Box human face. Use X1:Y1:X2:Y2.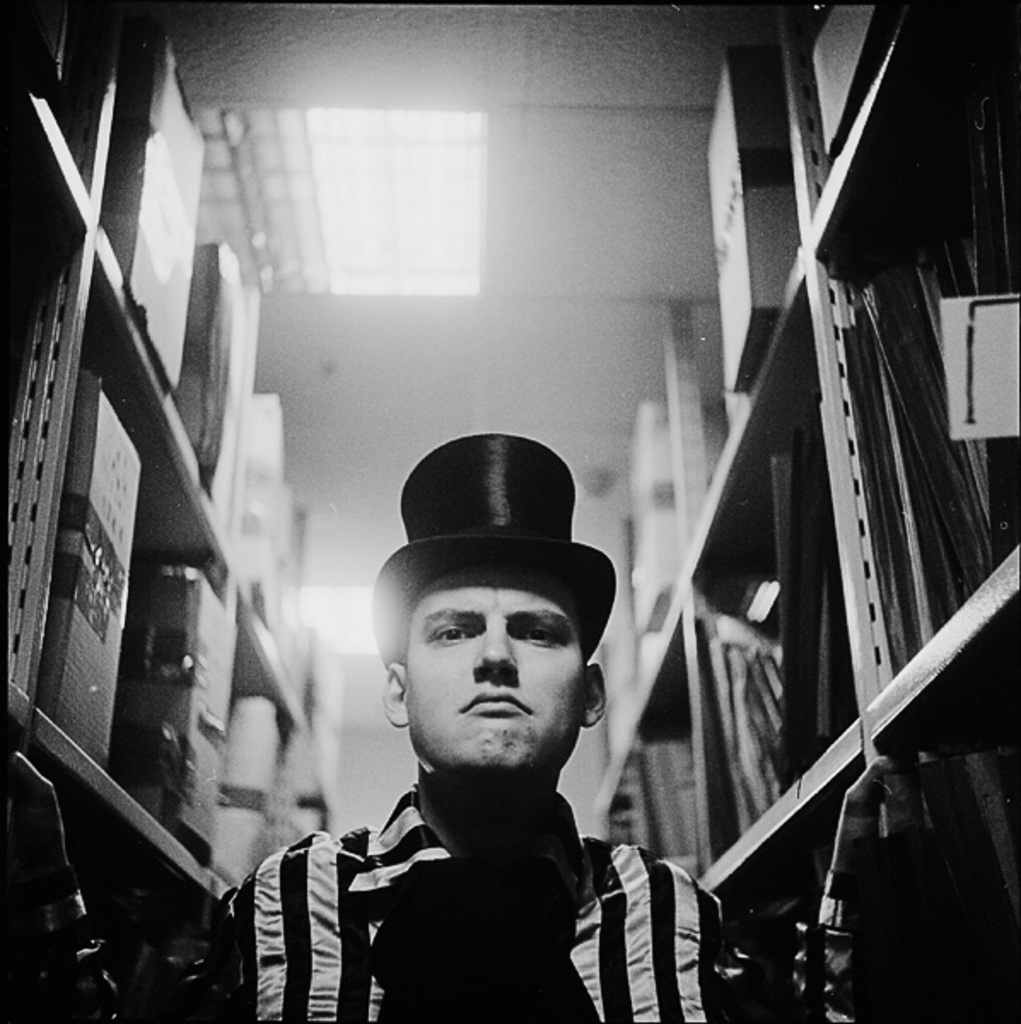
405:579:586:766.
